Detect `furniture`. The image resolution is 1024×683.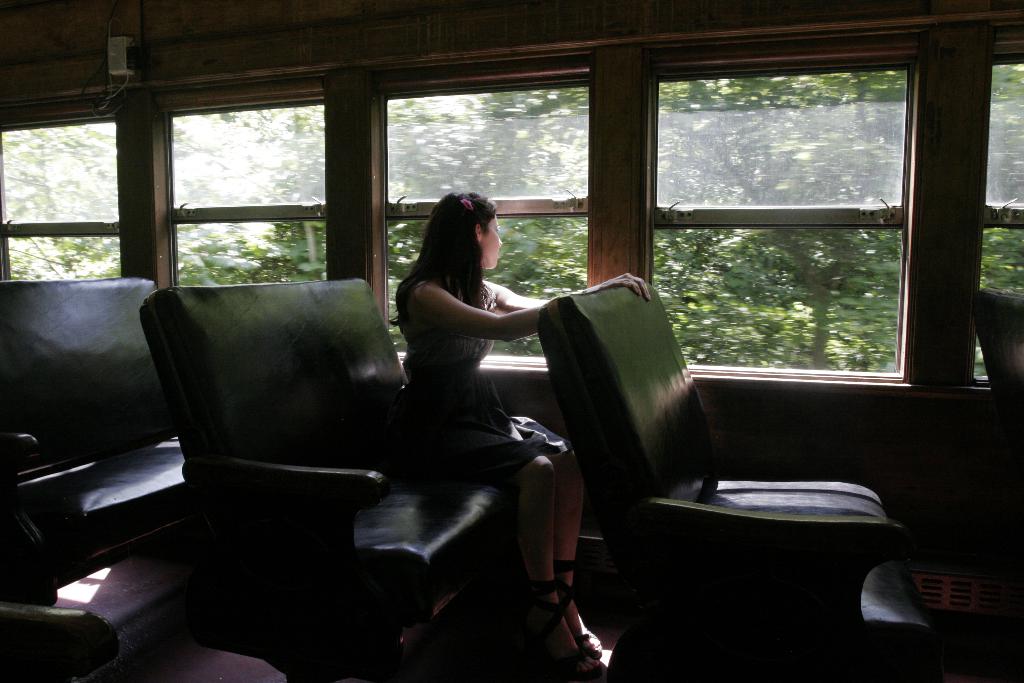
534, 277, 906, 612.
